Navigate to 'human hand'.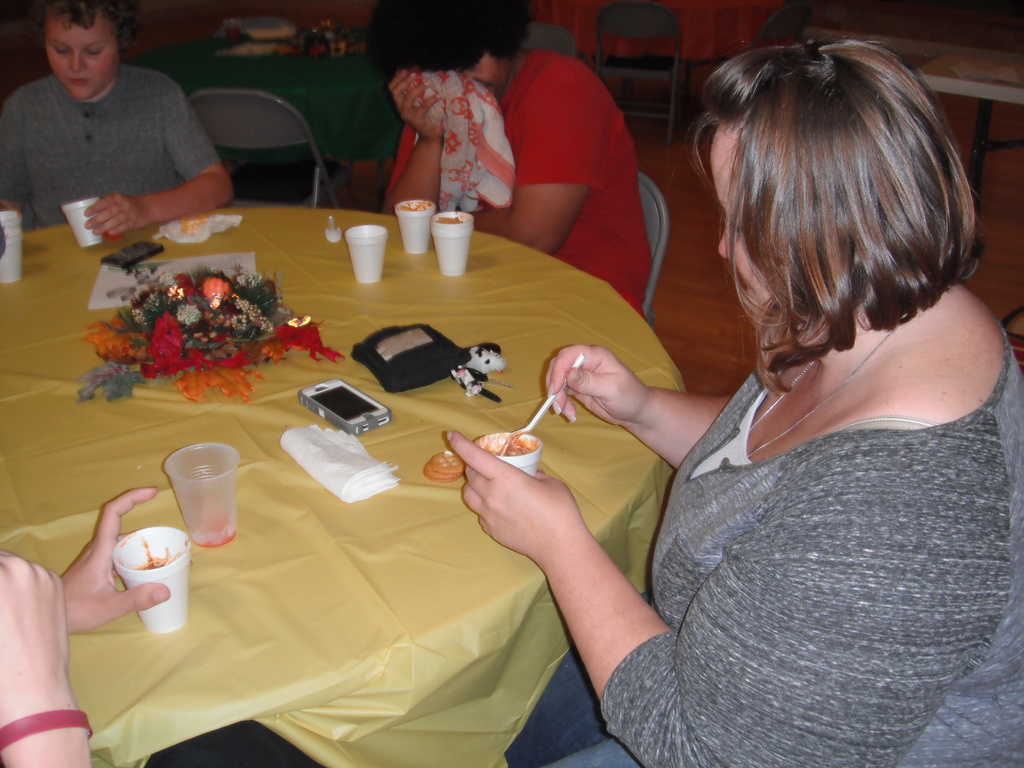
Navigation target: 83 191 147 235.
